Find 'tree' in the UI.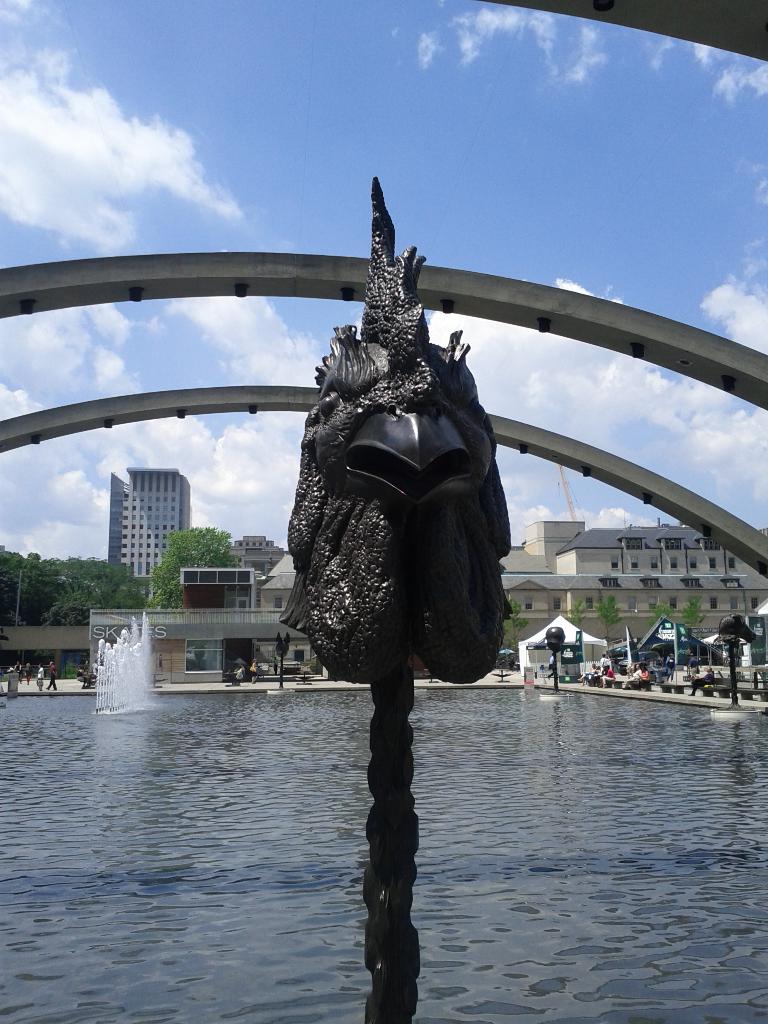
UI element at rect(675, 595, 713, 666).
